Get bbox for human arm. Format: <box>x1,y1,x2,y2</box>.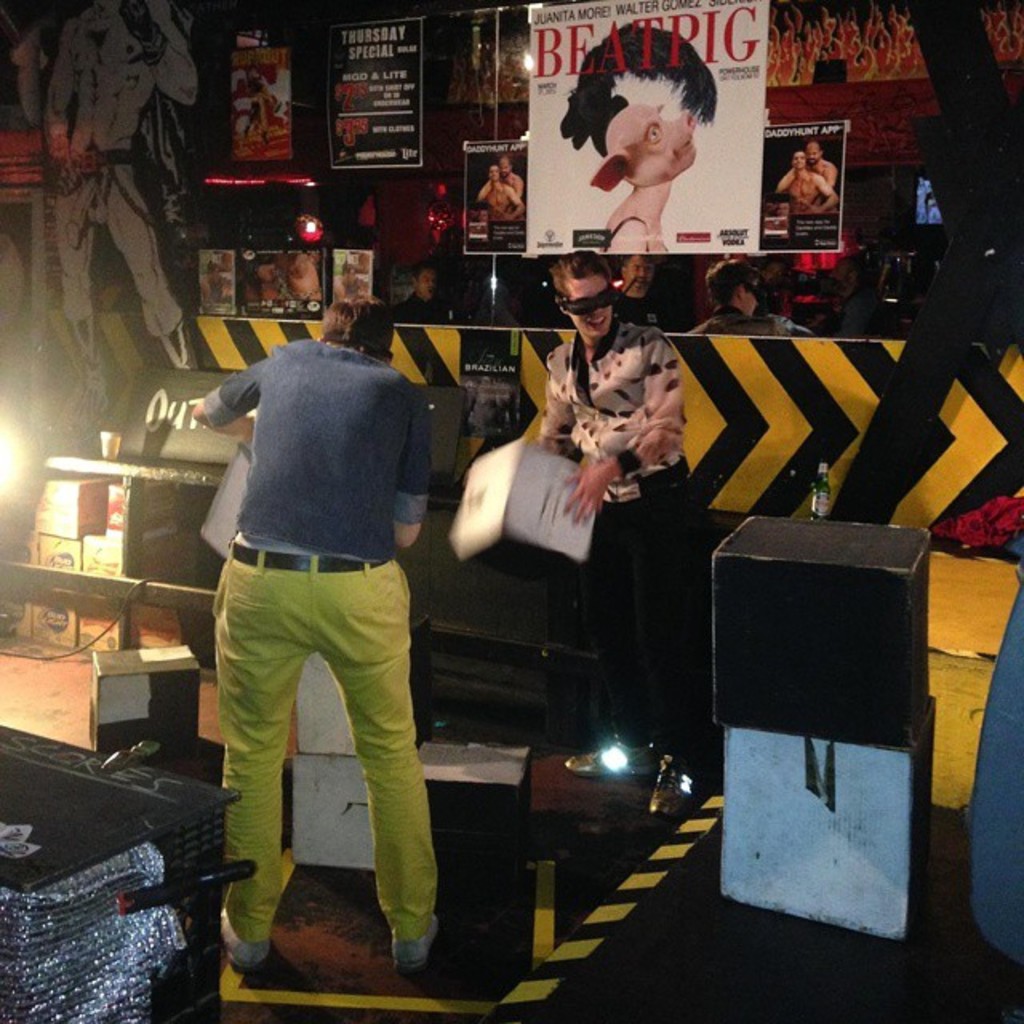
<box>502,182,525,219</box>.
